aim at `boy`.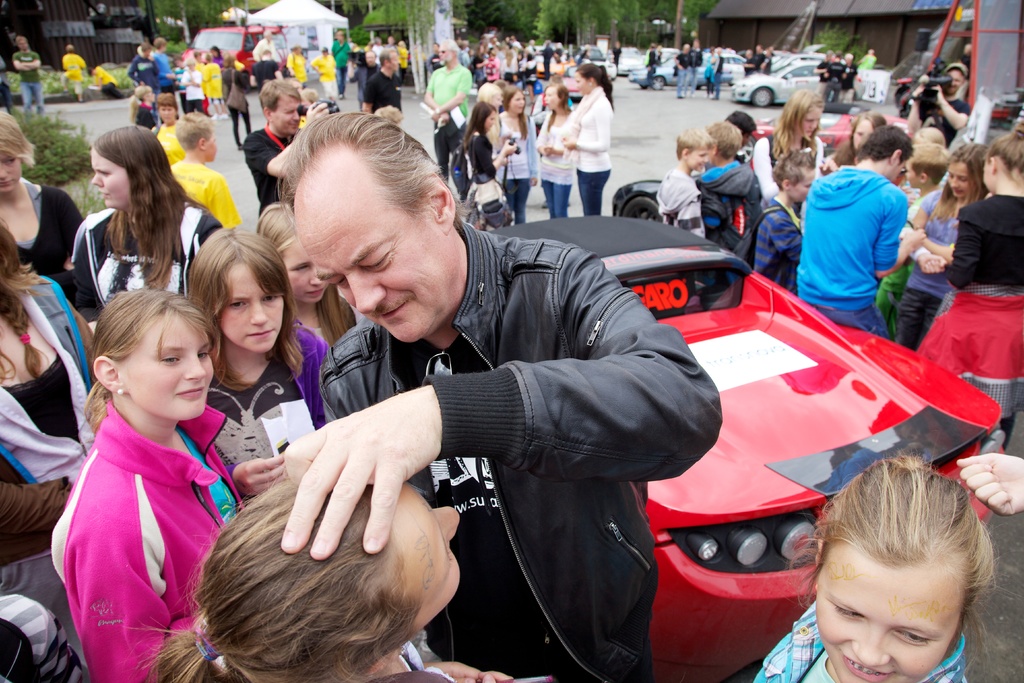
Aimed at (x1=756, y1=150, x2=817, y2=297).
